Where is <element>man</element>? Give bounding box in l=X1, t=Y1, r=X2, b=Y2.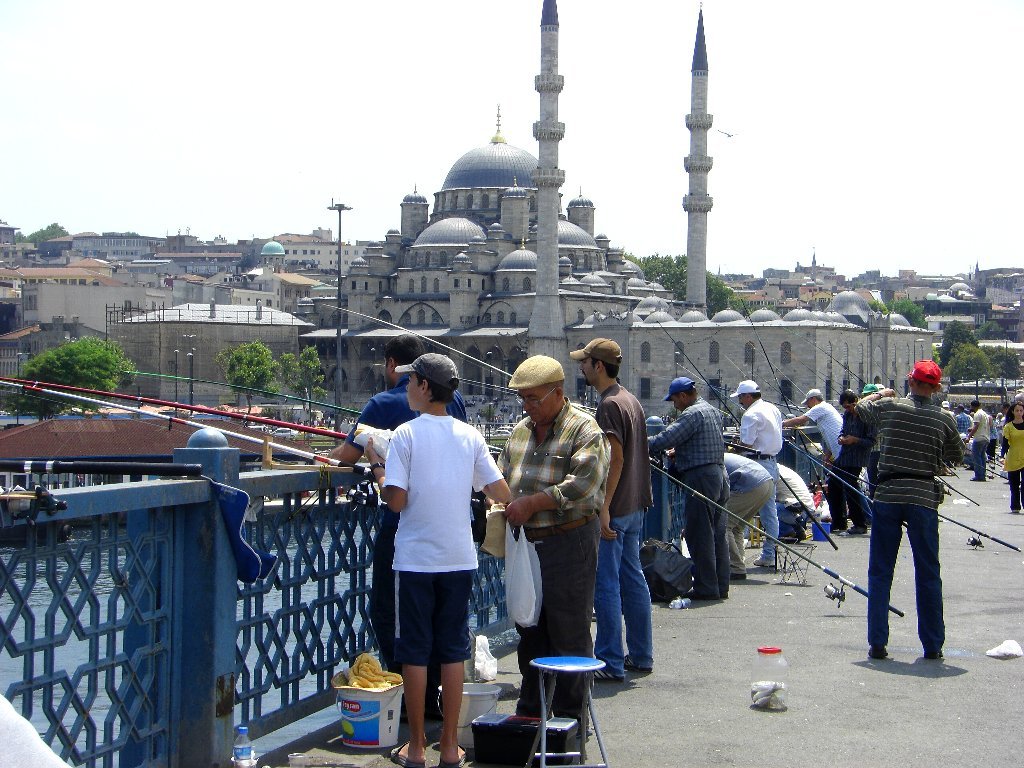
l=489, t=351, r=606, b=741.
